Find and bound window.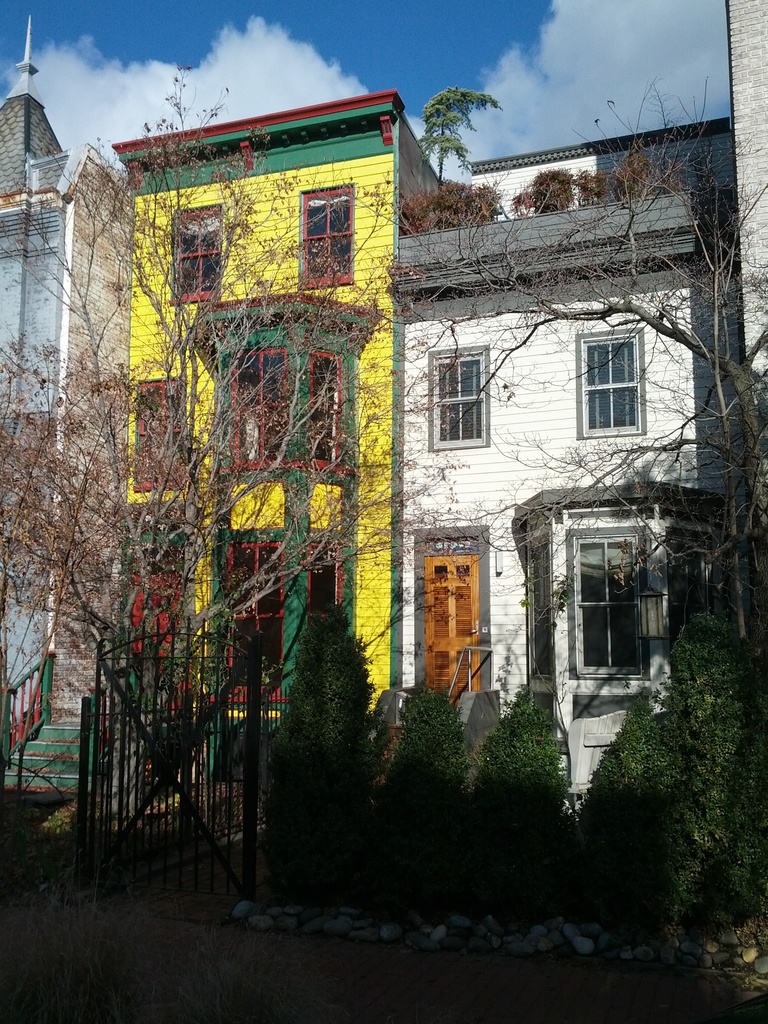
Bound: l=586, t=337, r=642, b=428.
